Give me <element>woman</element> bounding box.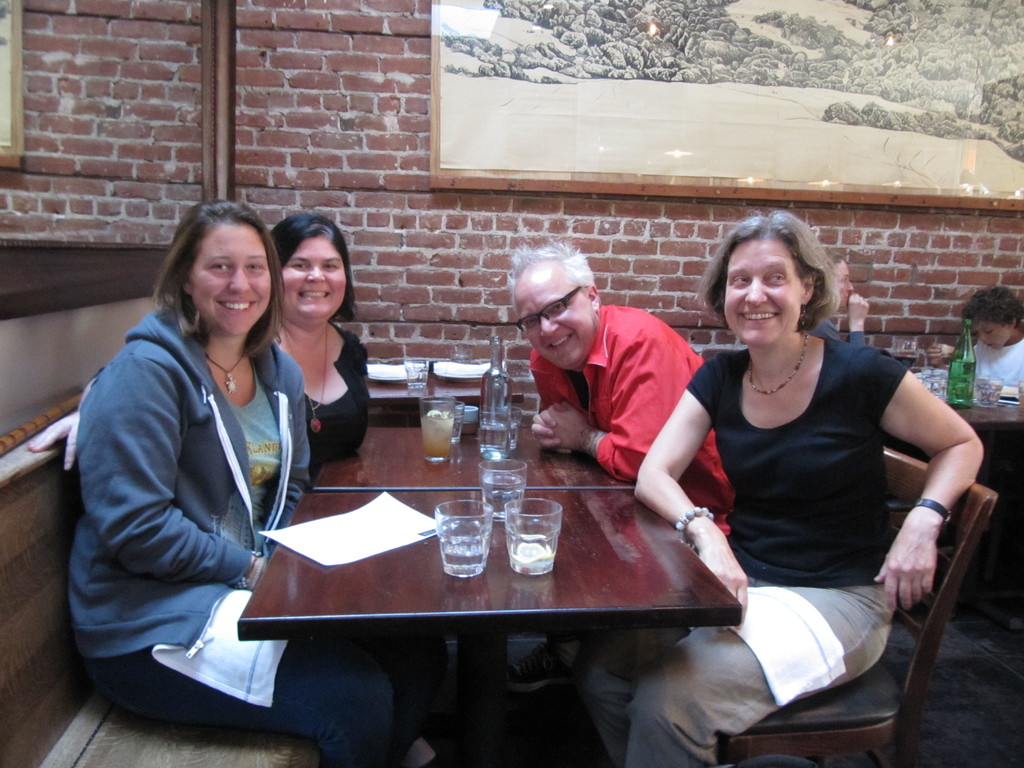
577,206,980,767.
